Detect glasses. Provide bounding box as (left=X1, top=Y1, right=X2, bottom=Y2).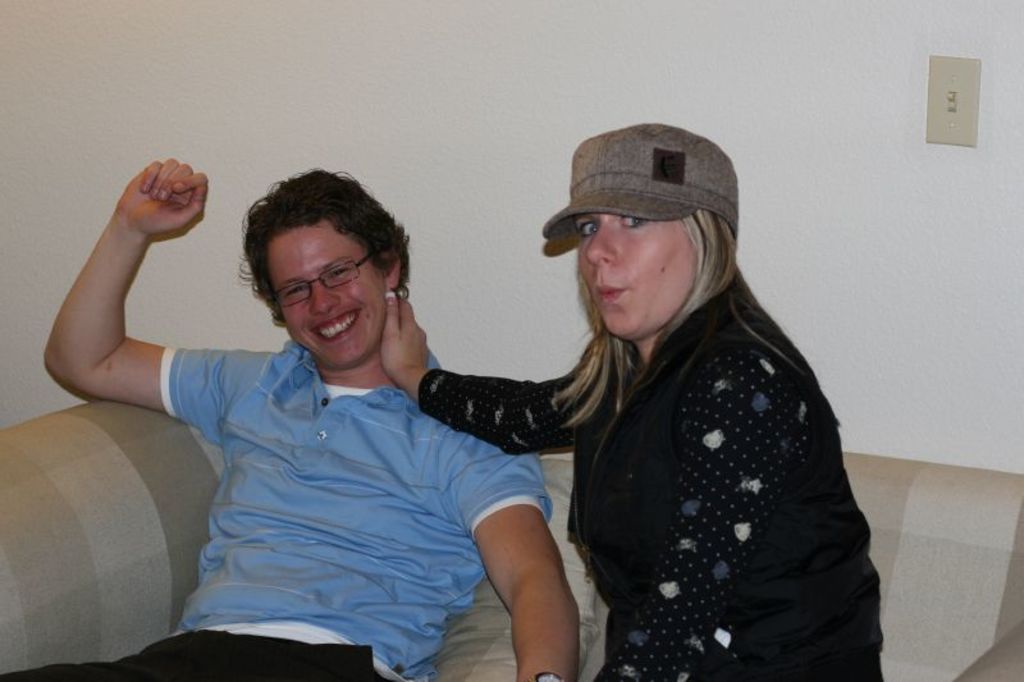
(left=266, top=255, right=369, bottom=310).
